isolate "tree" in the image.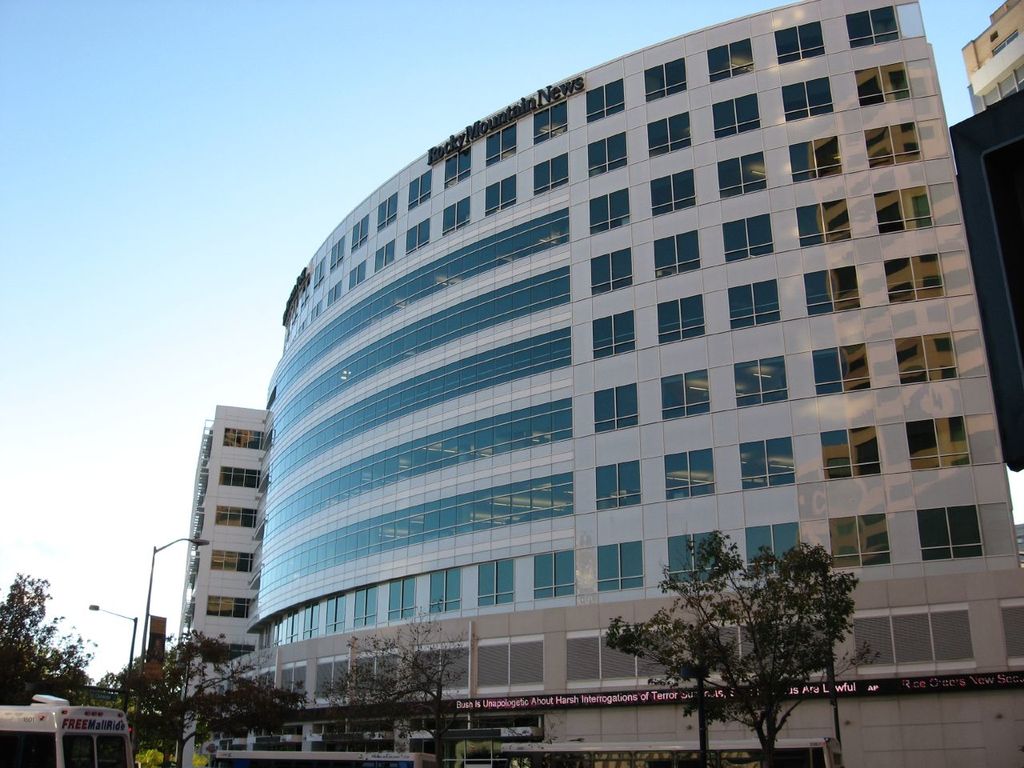
Isolated region: pyautogui.locateOnScreen(319, 606, 479, 767).
